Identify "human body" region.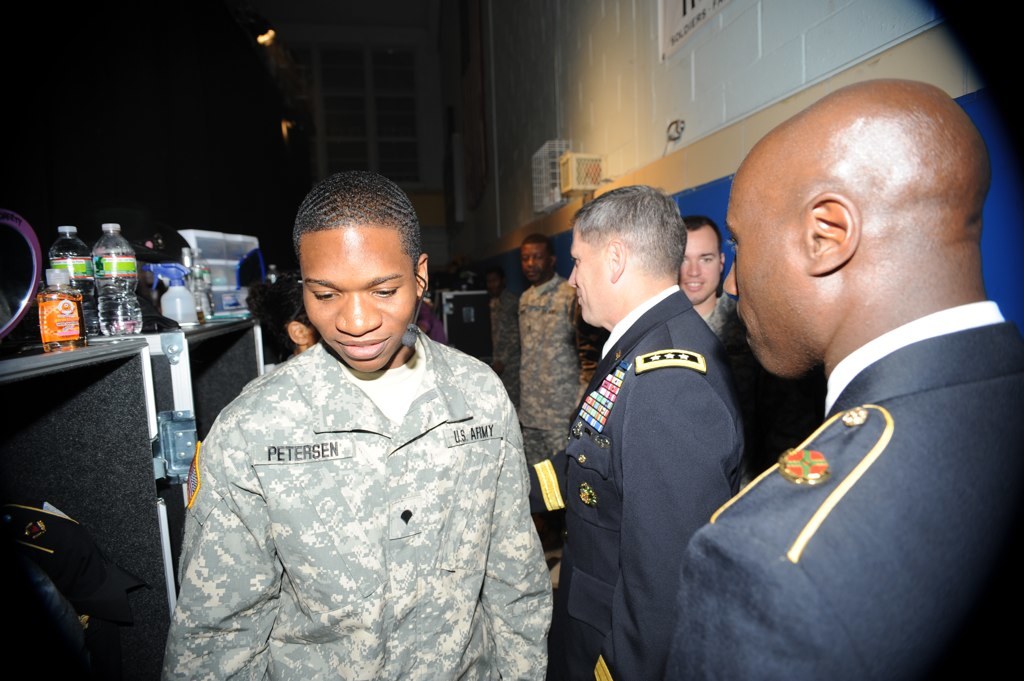
Region: (692,288,781,462).
